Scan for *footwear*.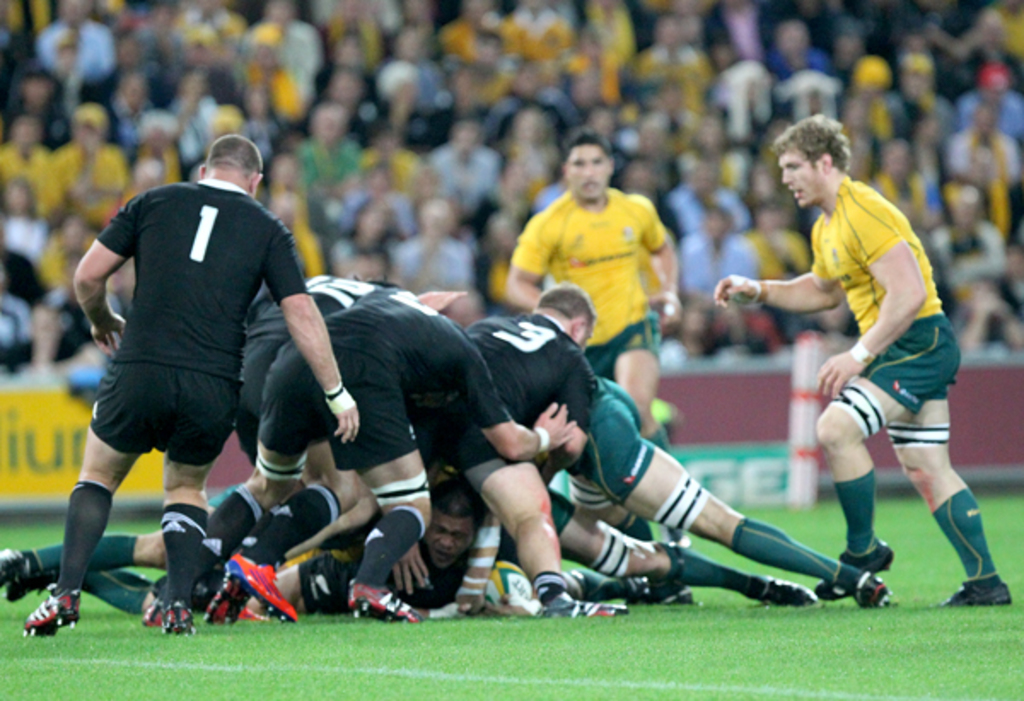
Scan result: detection(164, 600, 193, 629).
